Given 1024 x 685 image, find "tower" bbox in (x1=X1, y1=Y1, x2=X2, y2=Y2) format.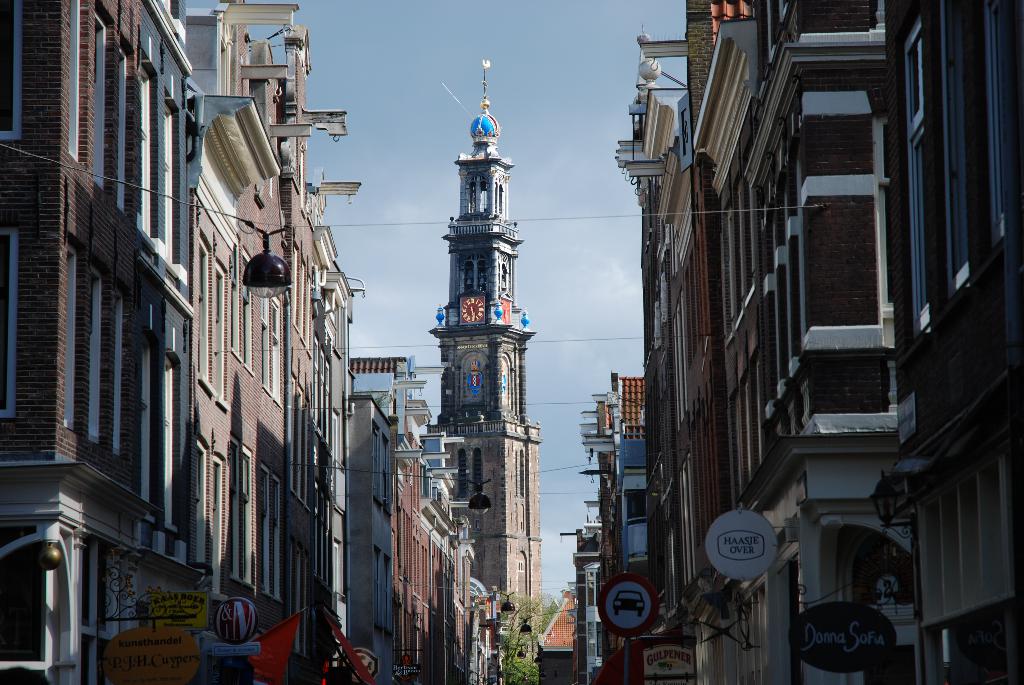
(x1=0, y1=0, x2=353, y2=682).
